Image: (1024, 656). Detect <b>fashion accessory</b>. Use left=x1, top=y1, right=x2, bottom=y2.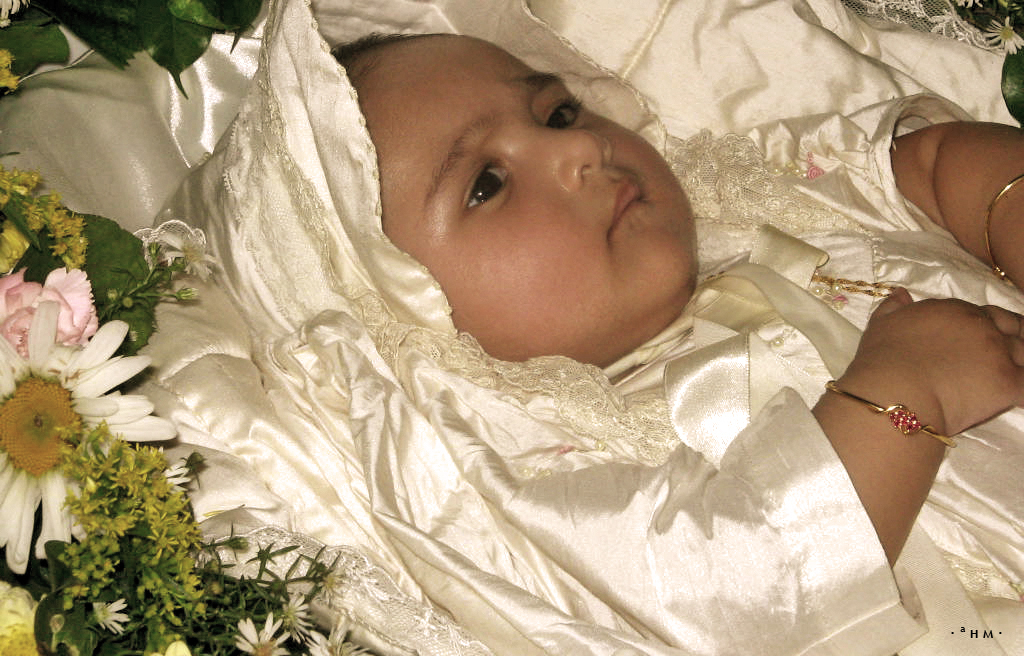
left=982, top=175, right=1021, bottom=282.
